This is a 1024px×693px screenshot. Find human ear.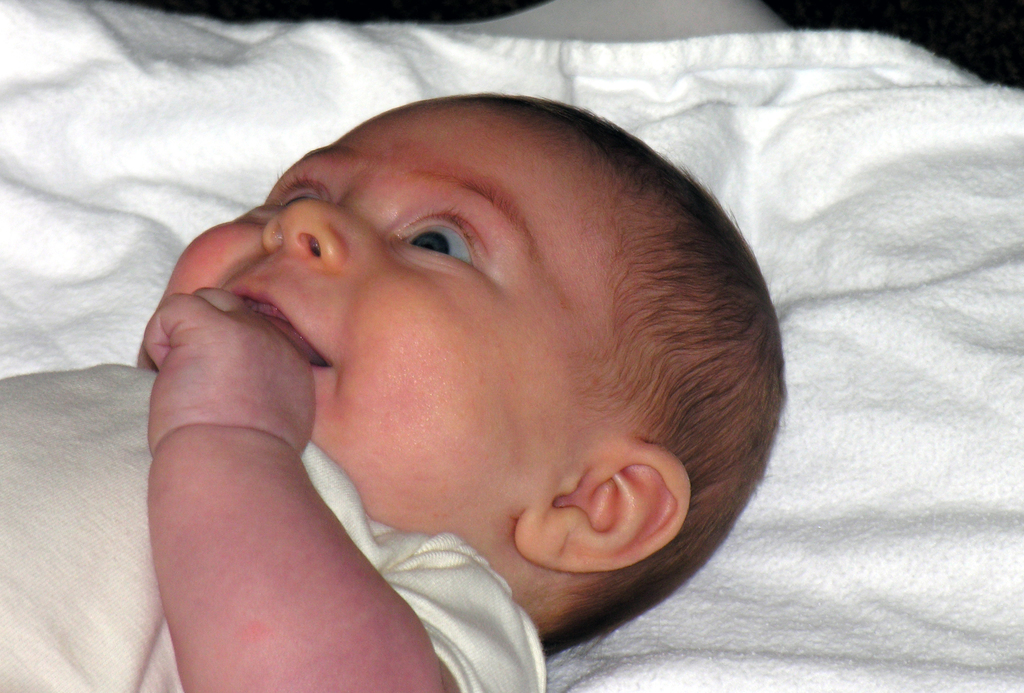
Bounding box: rect(514, 439, 693, 576).
